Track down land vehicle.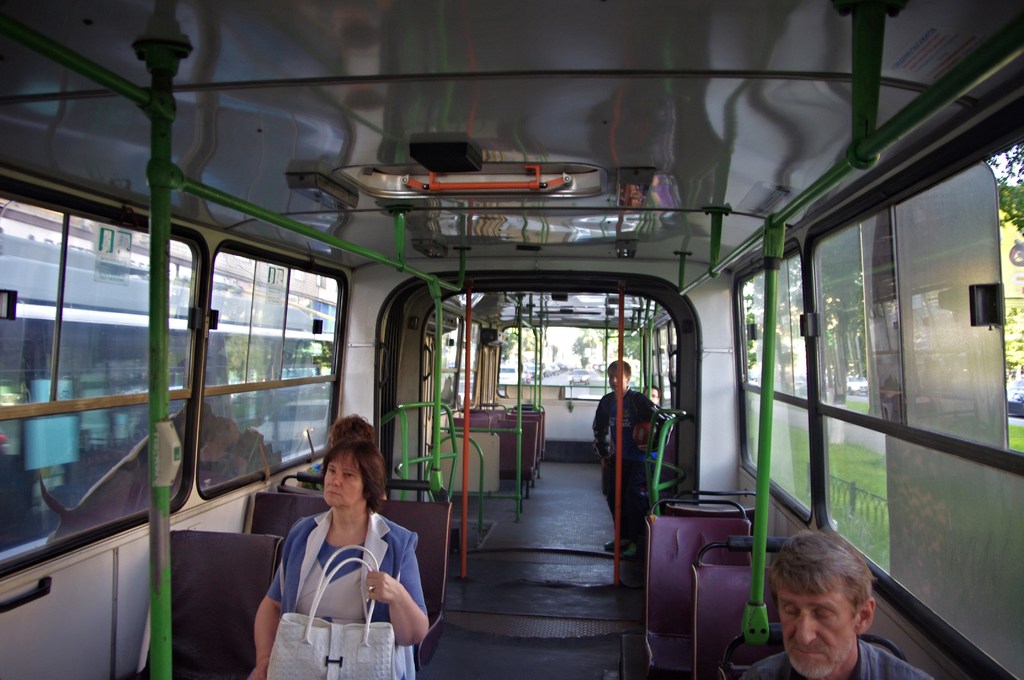
Tracked to <region>847, 375, 863, 394</region>.
